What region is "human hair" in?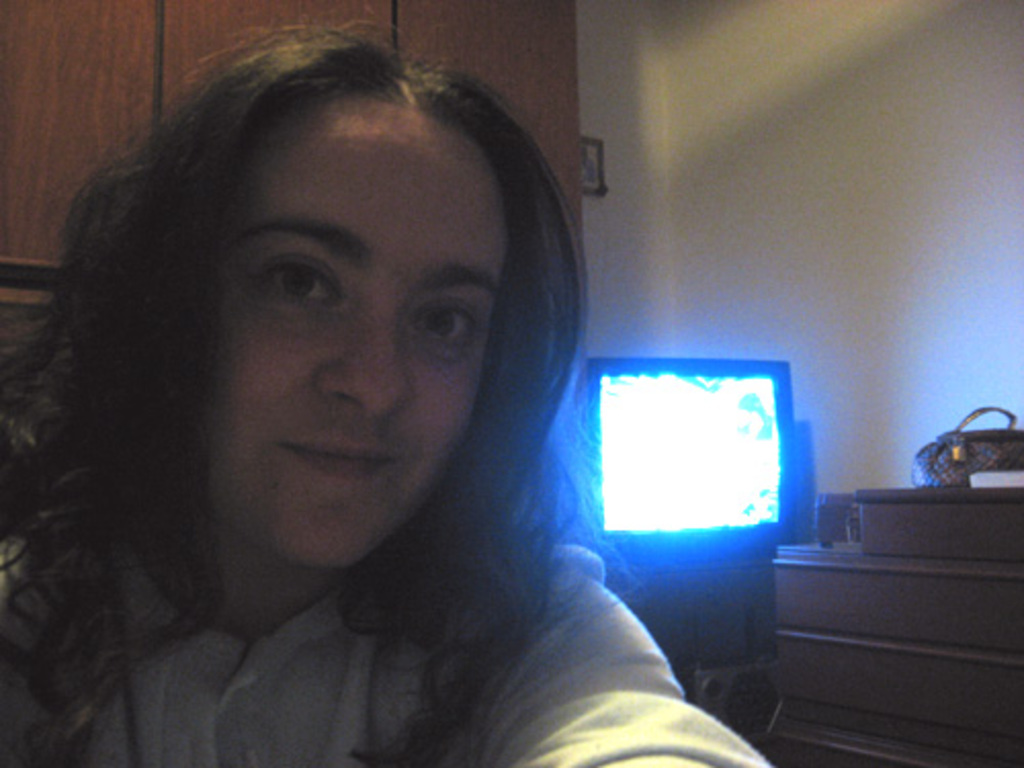
0/31/655/766.
